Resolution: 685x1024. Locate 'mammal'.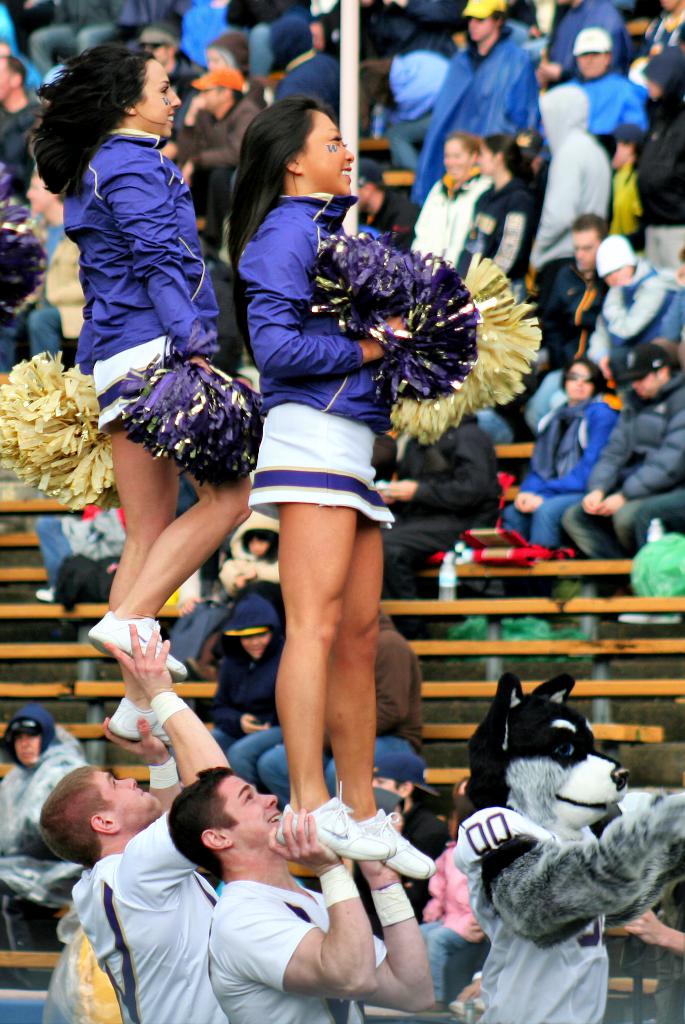
bbox(619, 835, 684, 1023).
